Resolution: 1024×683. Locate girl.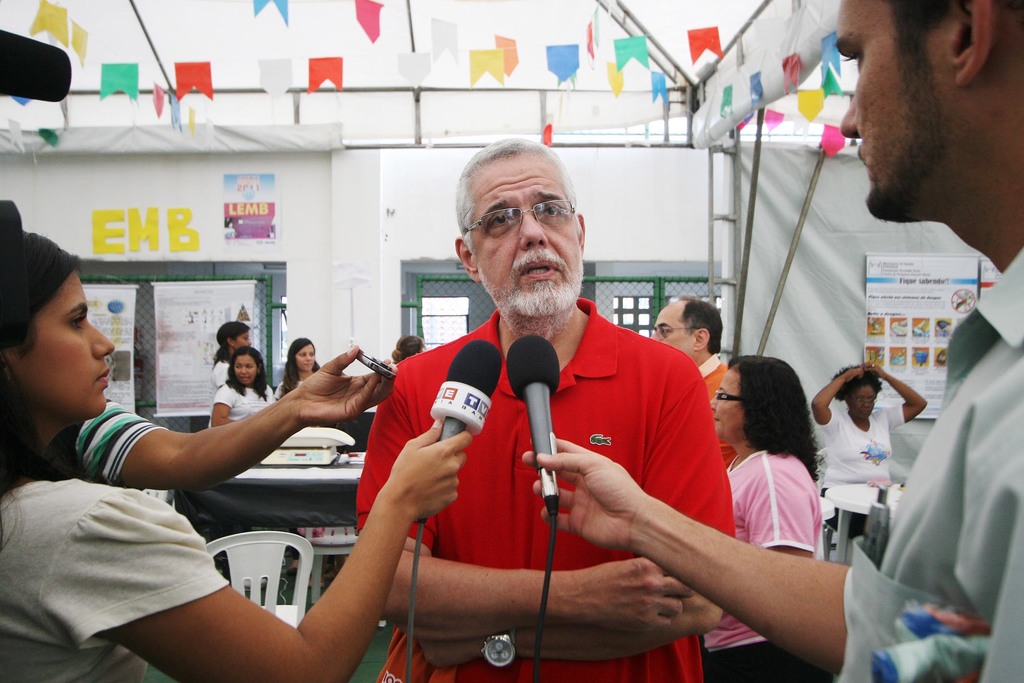
(left=270, top=335, right=325, bottom=393).
